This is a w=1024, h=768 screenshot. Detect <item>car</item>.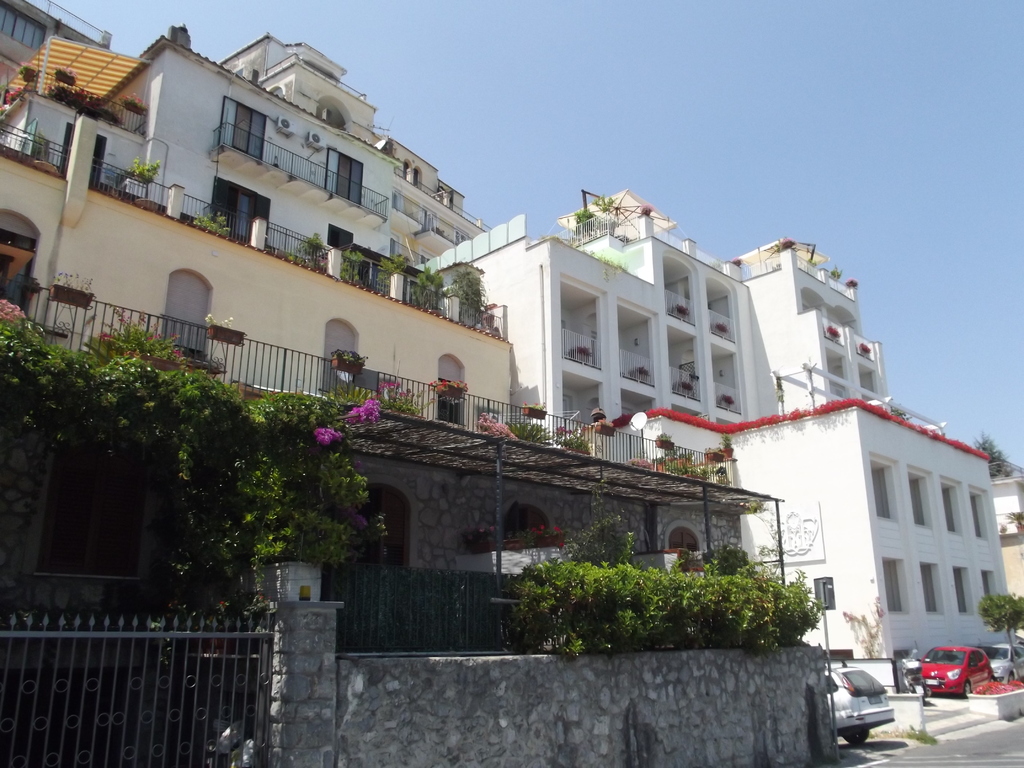
region(826, 664, 897, 744).
